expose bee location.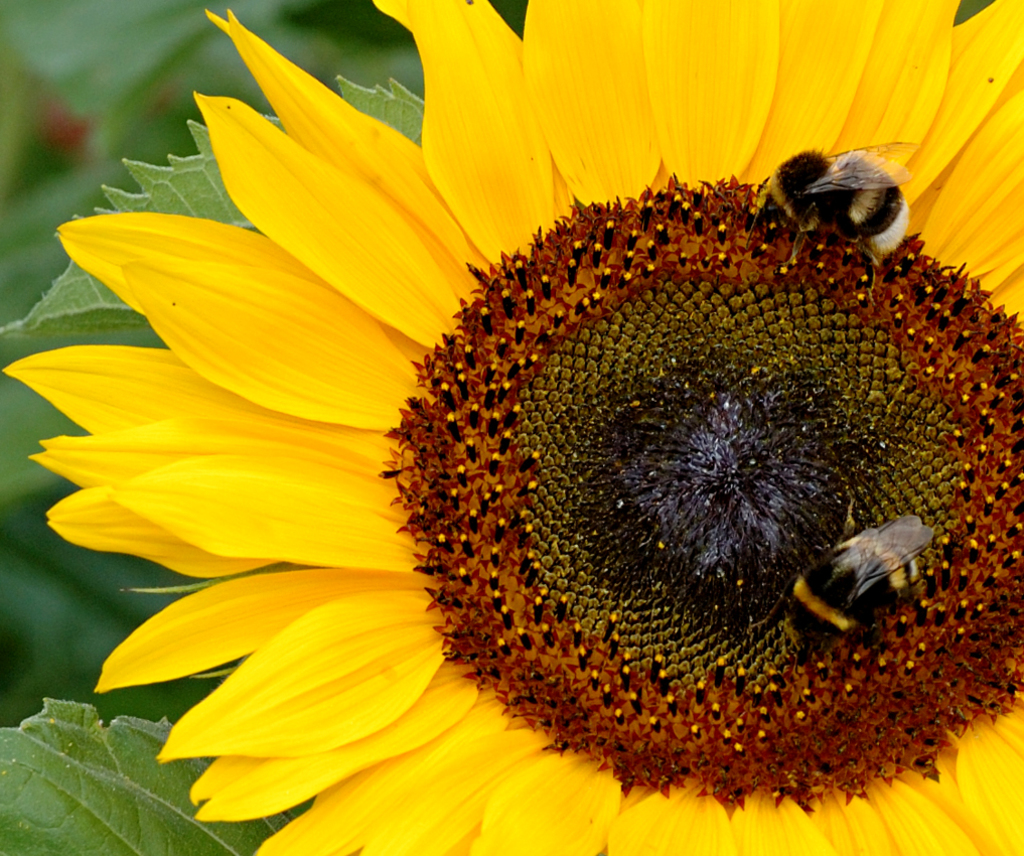
Exposed at 733:134:924:273.
